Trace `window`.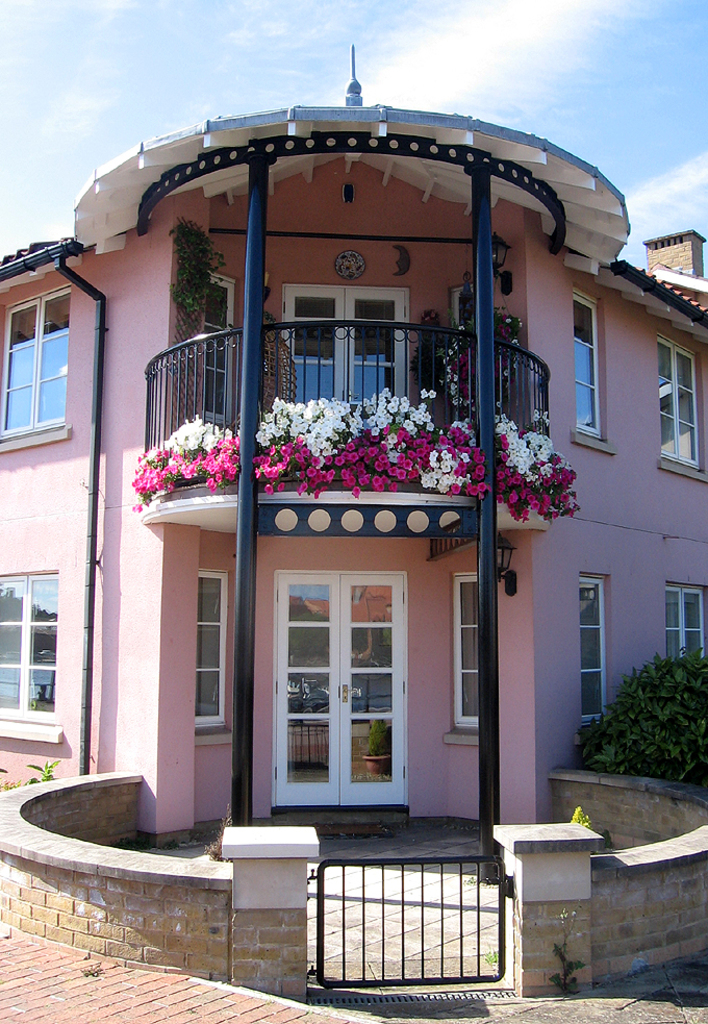
Traced to 194, 268, 227, 436.
